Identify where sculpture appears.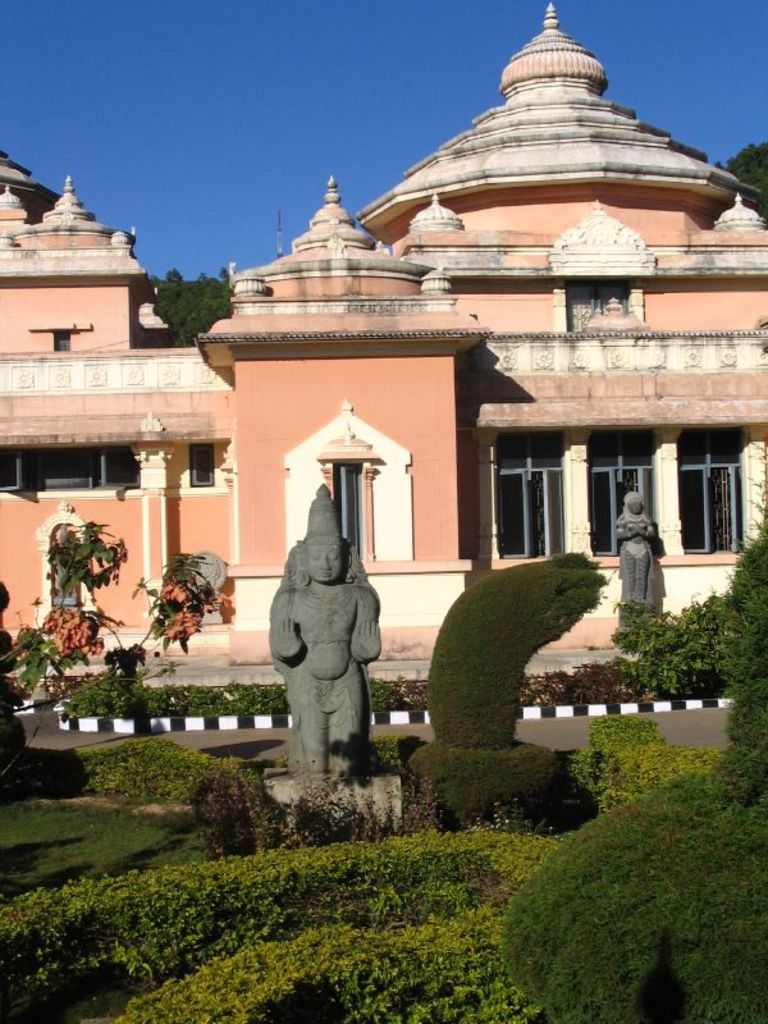
Appears at <region>260, 460, 390, 783</region>.
